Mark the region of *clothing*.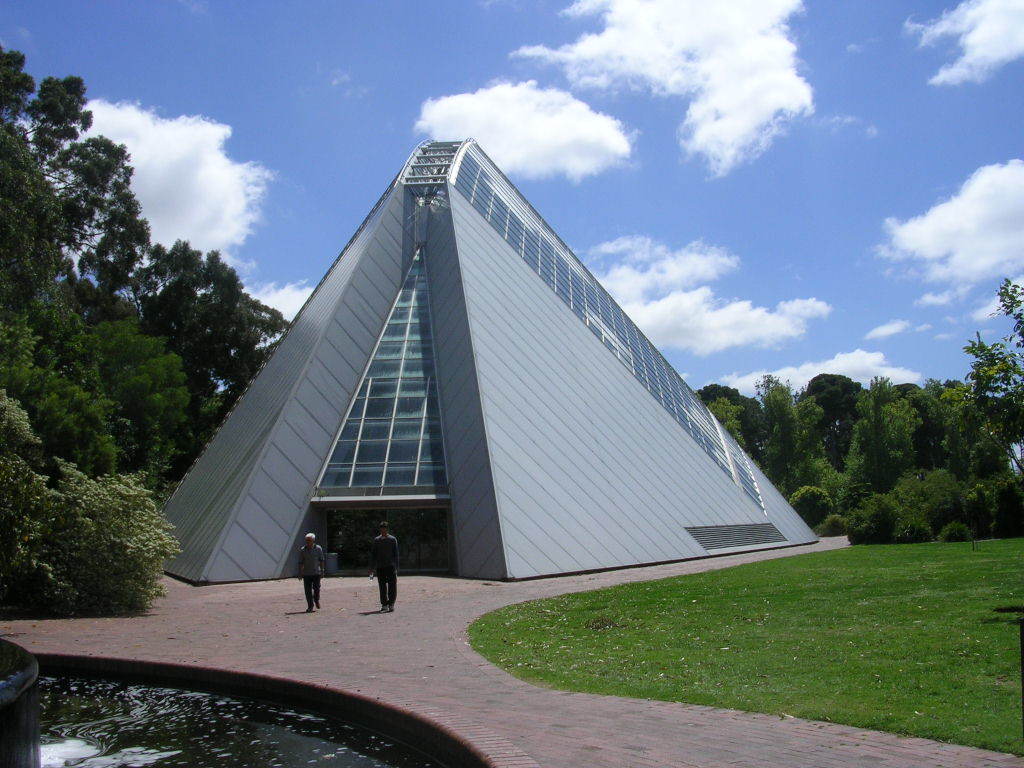
Region: locate(299, 543, 326, 613).
